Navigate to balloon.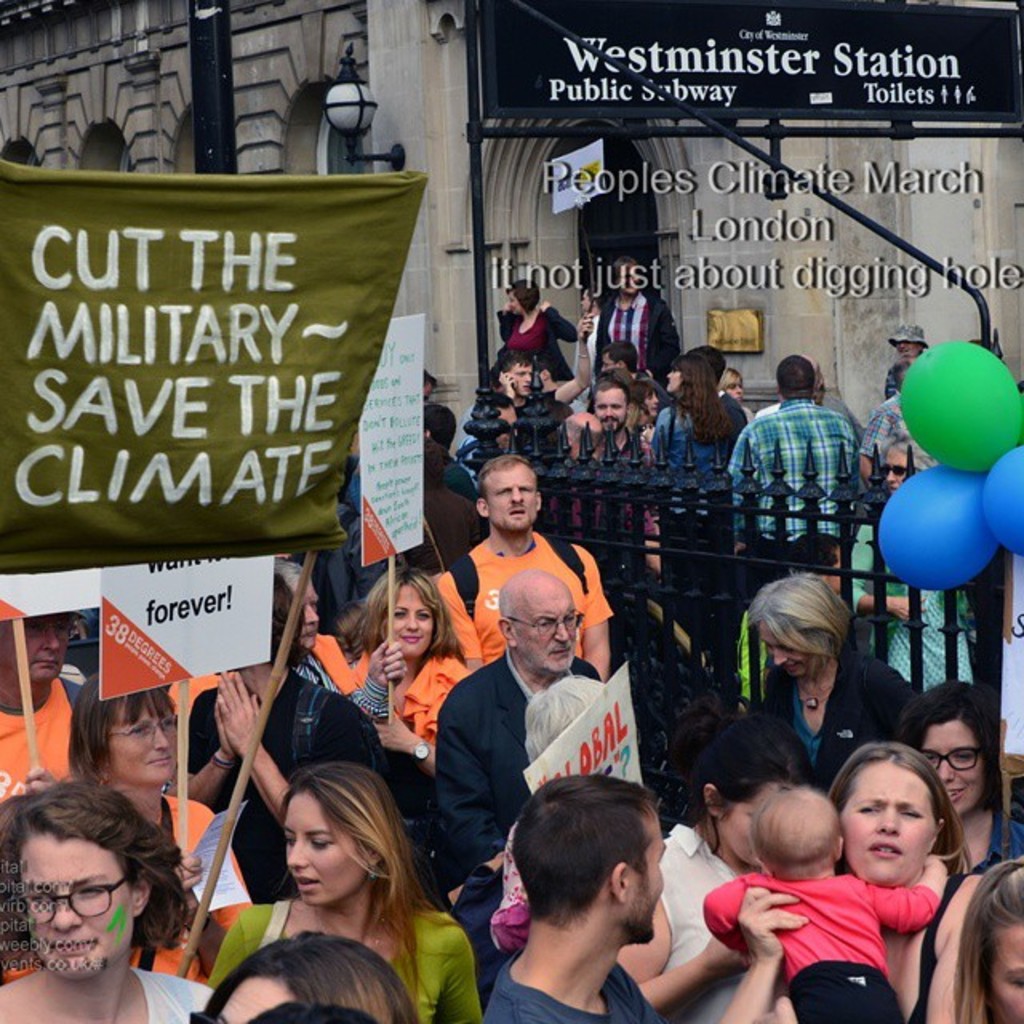
Navigation target: box(882, 467, 995, 597).
